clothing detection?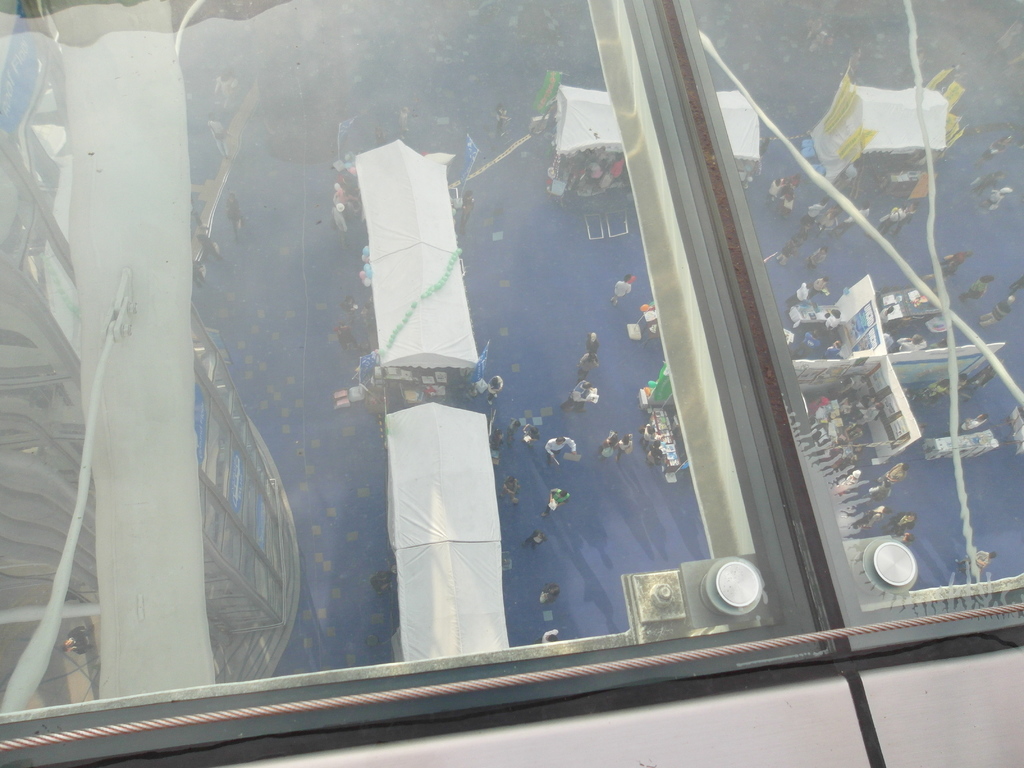
pyautogui.locateOnScreen(563, 381, 588, 413)
